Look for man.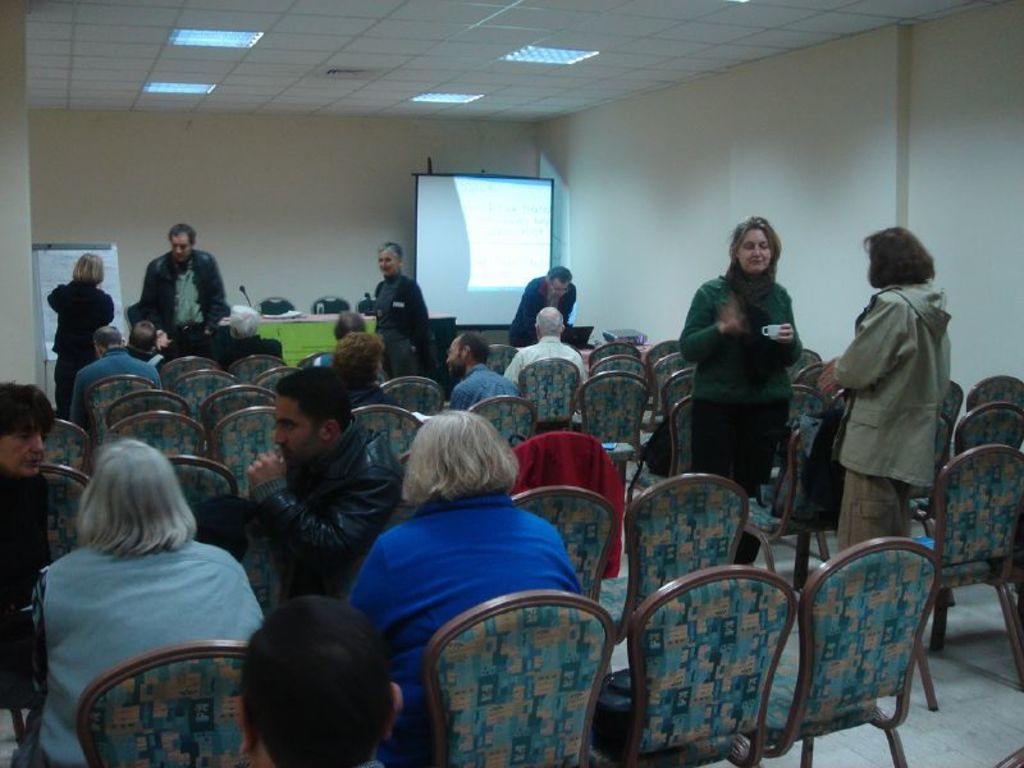
Found: [443,332,531,416].
